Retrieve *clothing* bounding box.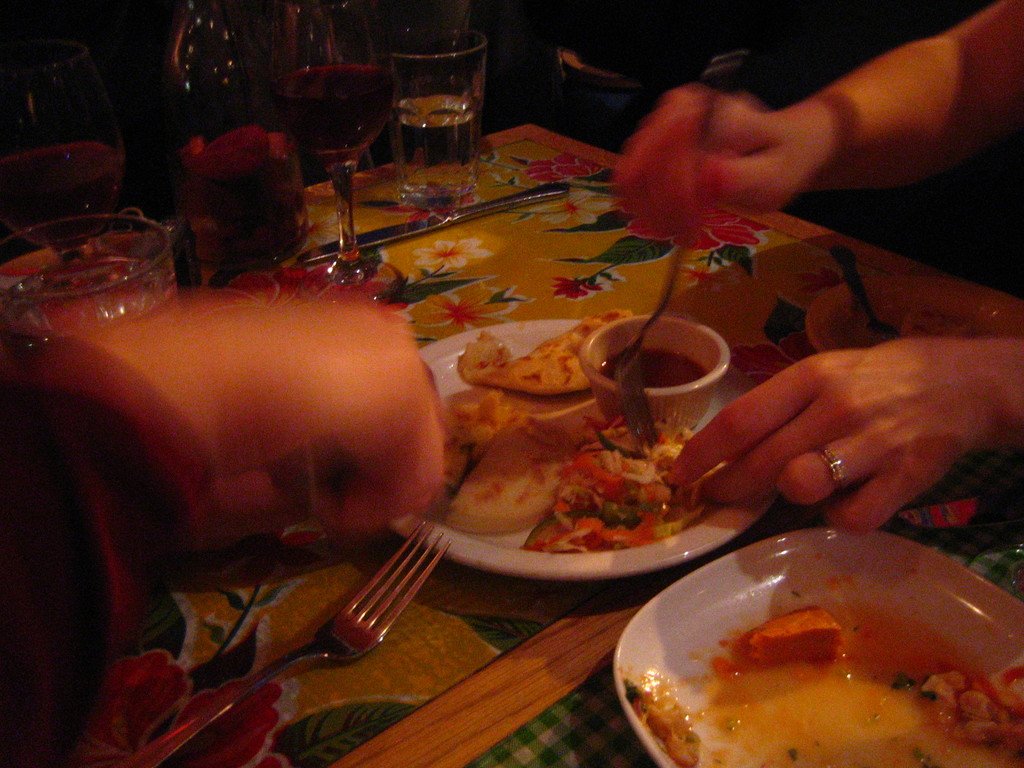
Bounding box: 0/333/221/767.
